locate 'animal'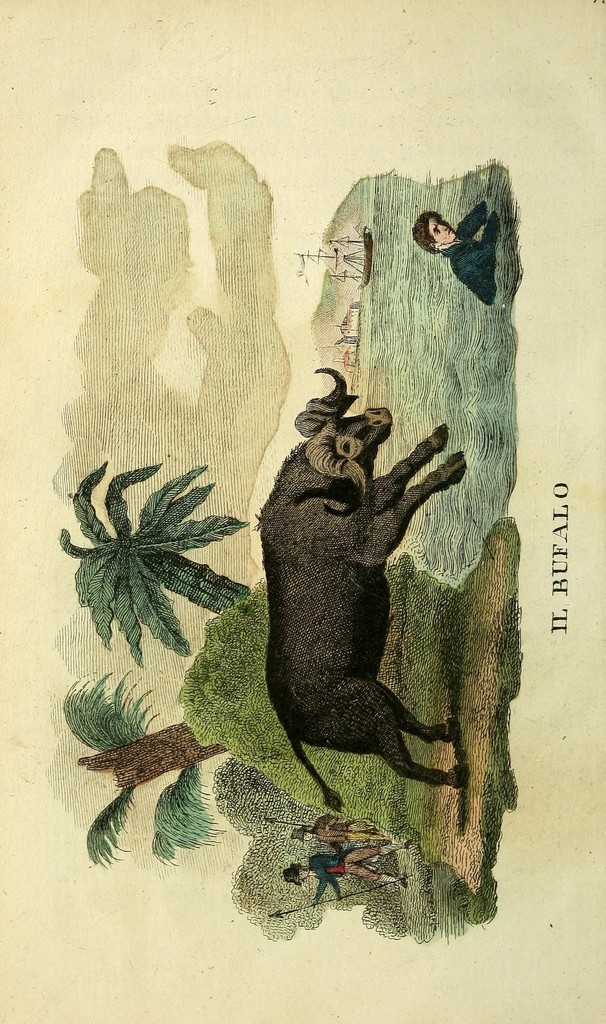
255 360 468 815
